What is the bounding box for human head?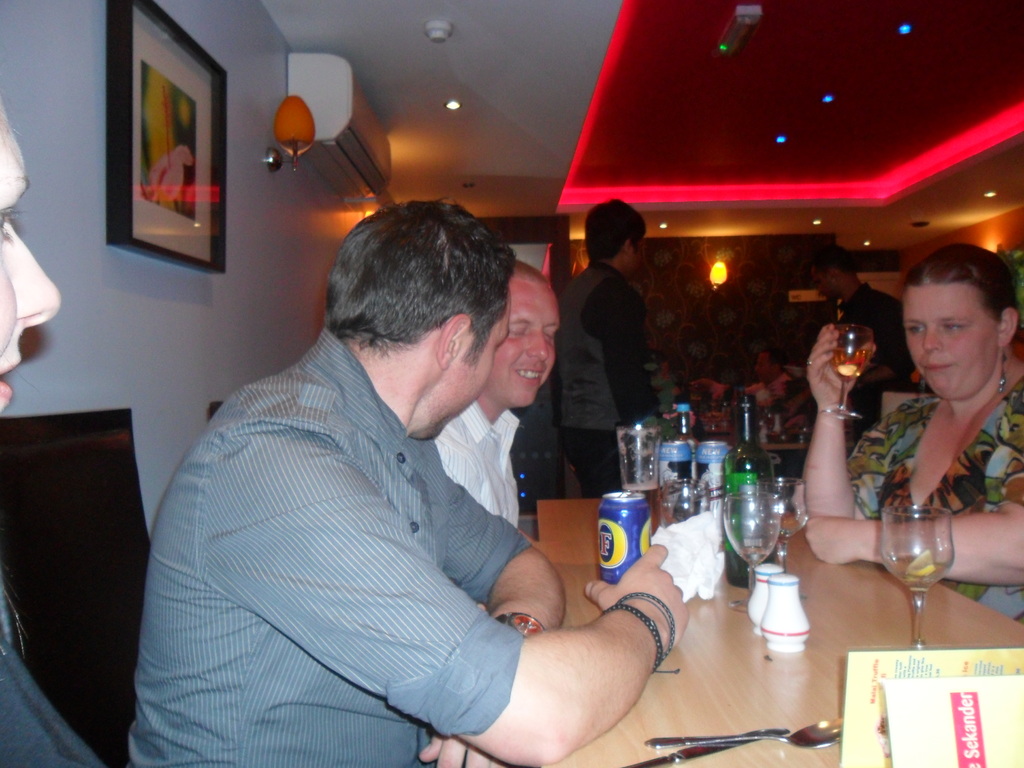
(left=0, top=103, right=58, bottom=414).
